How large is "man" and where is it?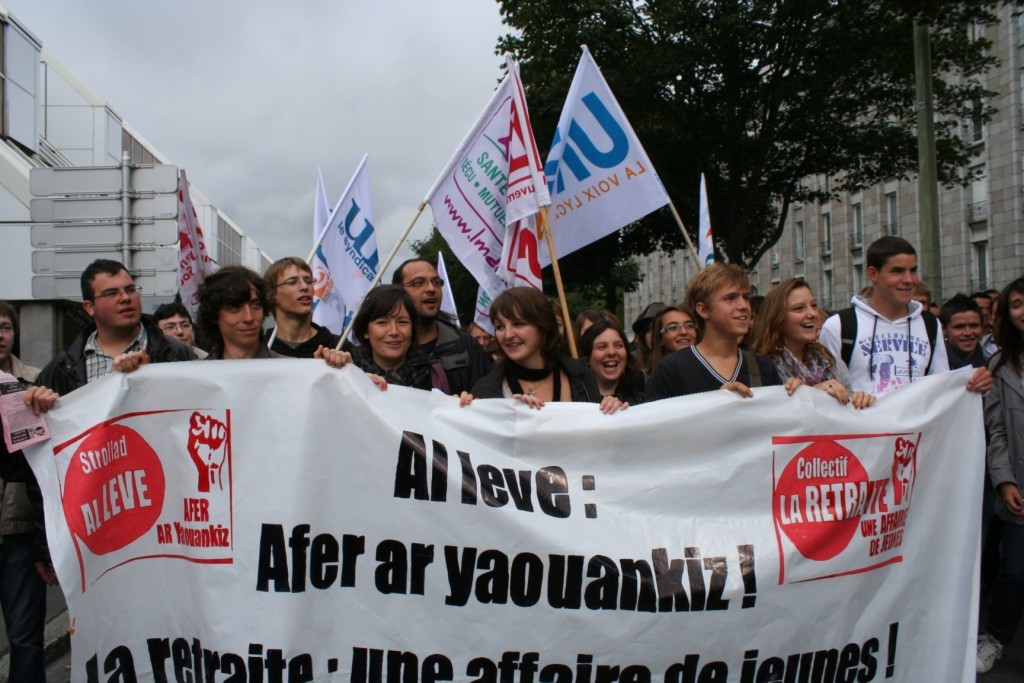
Bounding box: 0 302 63 682.
